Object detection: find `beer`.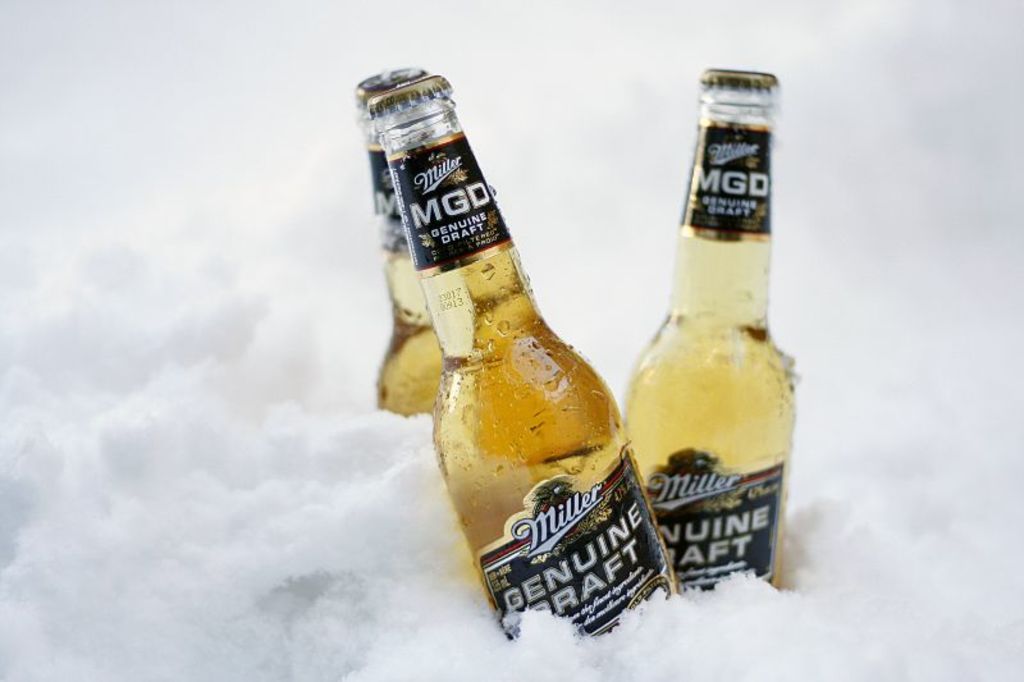
(608, 70, 799, 590).
